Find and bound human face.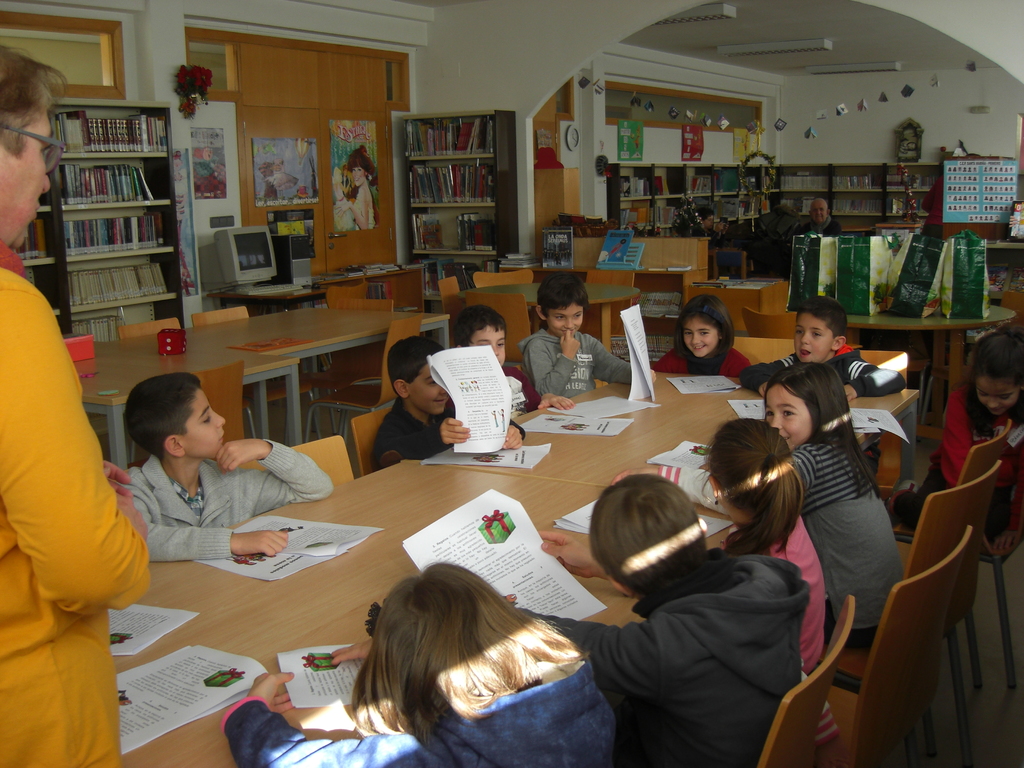
Bound: 0:108:54:250.
